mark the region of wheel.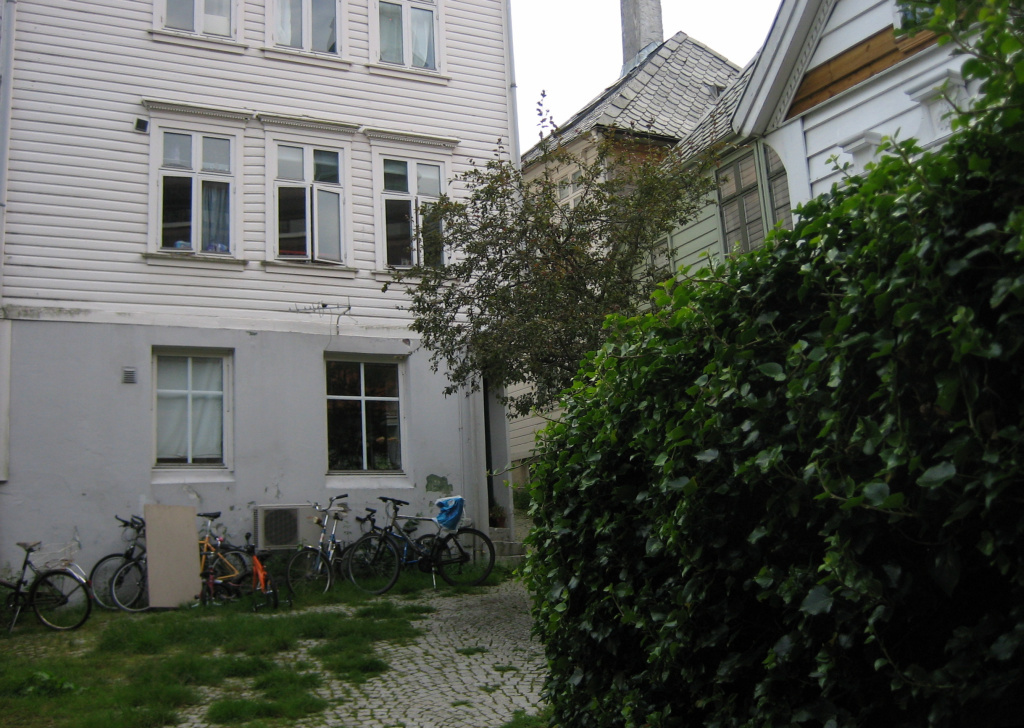
Region: 89/552/144/609.
